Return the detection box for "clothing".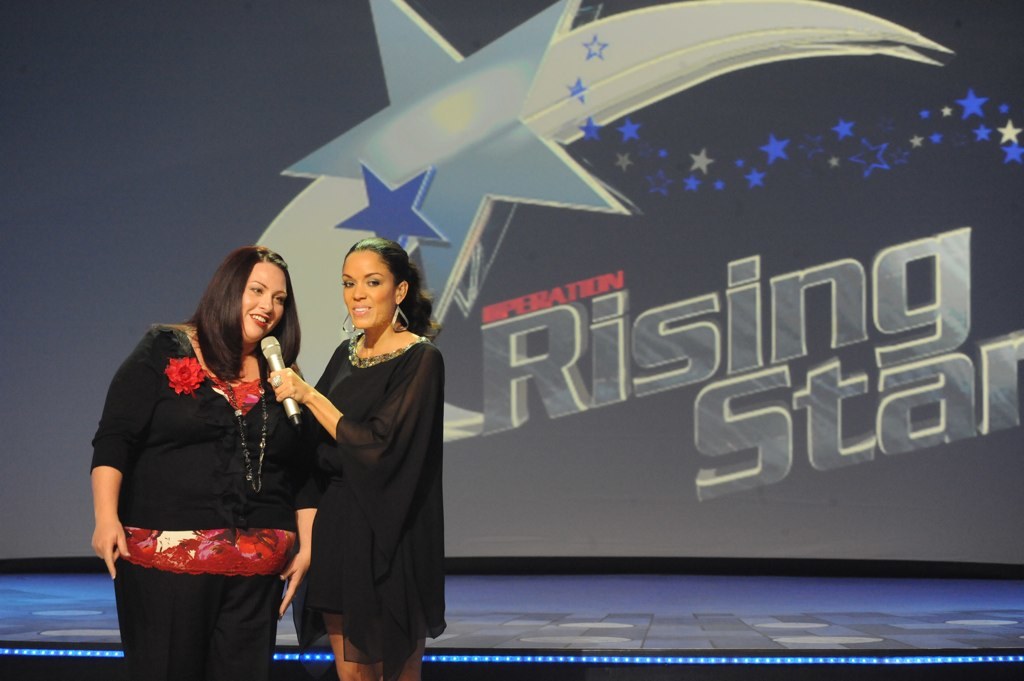
[left=89, top=327, right=320, bottom=680].
